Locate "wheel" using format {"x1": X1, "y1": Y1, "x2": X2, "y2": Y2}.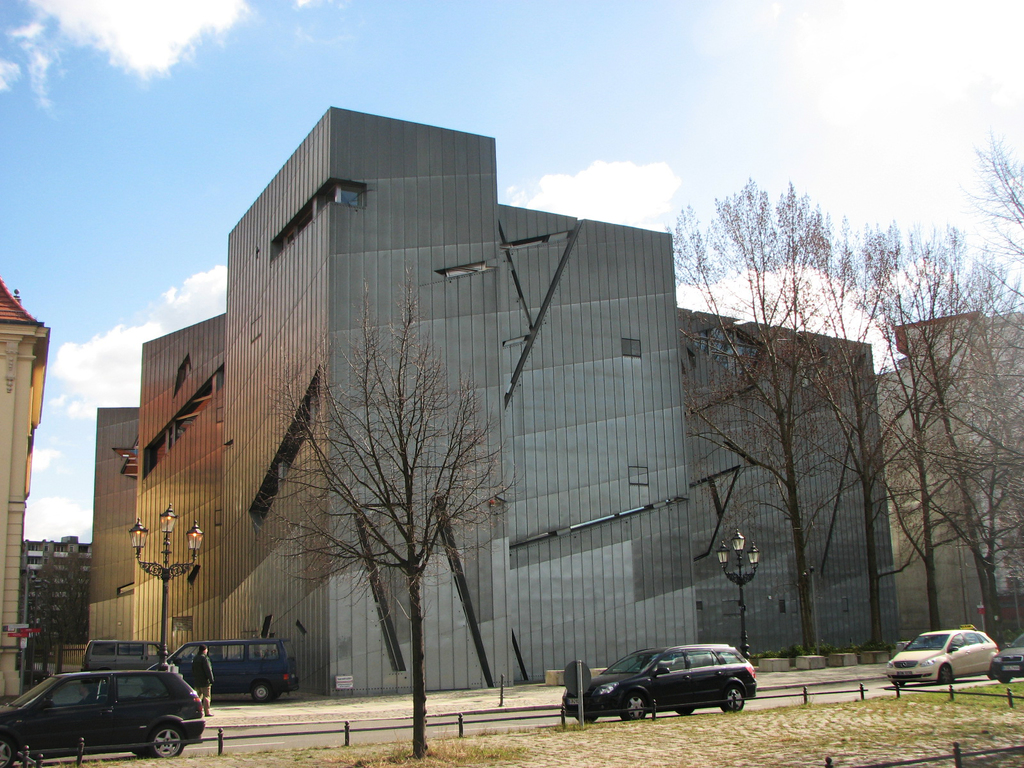
{"x1": 272, "y1": 691, "x2": 280, "y2": 703}.
